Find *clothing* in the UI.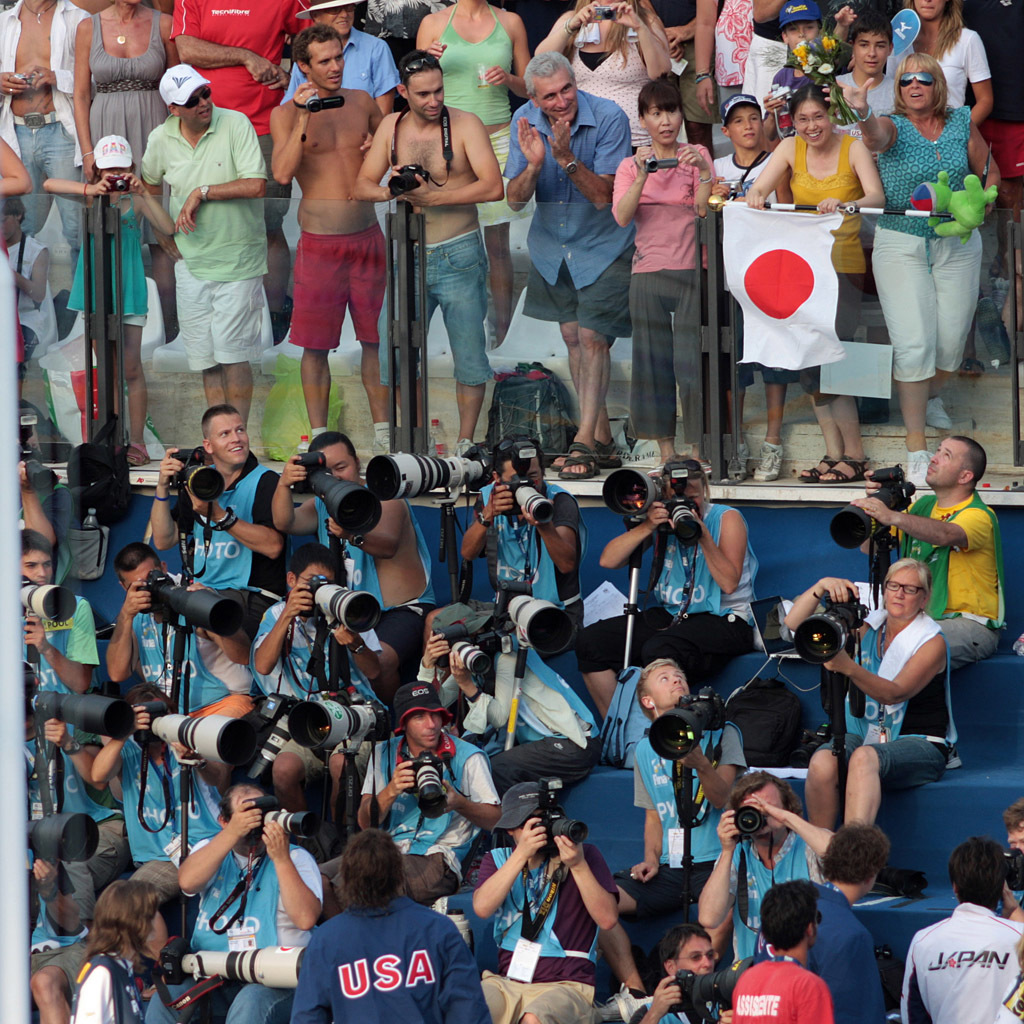
UI element at (x1=290, y1=871, x2=482, y2=1023).
